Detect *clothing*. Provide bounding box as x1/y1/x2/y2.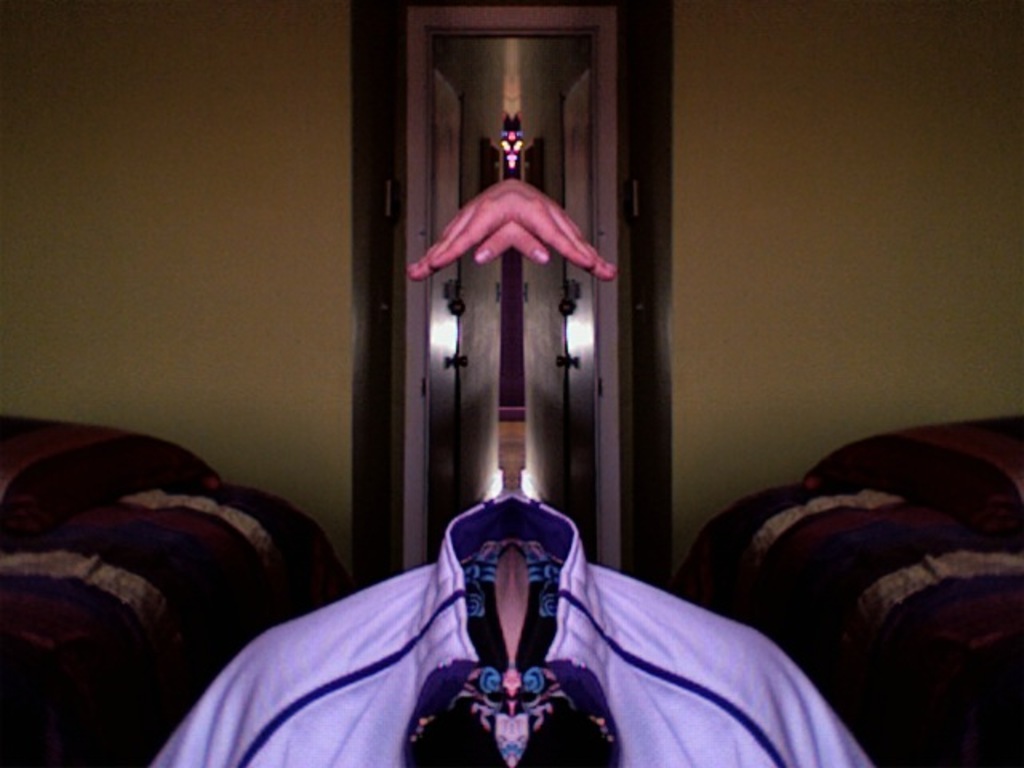
200/464/830/755.
